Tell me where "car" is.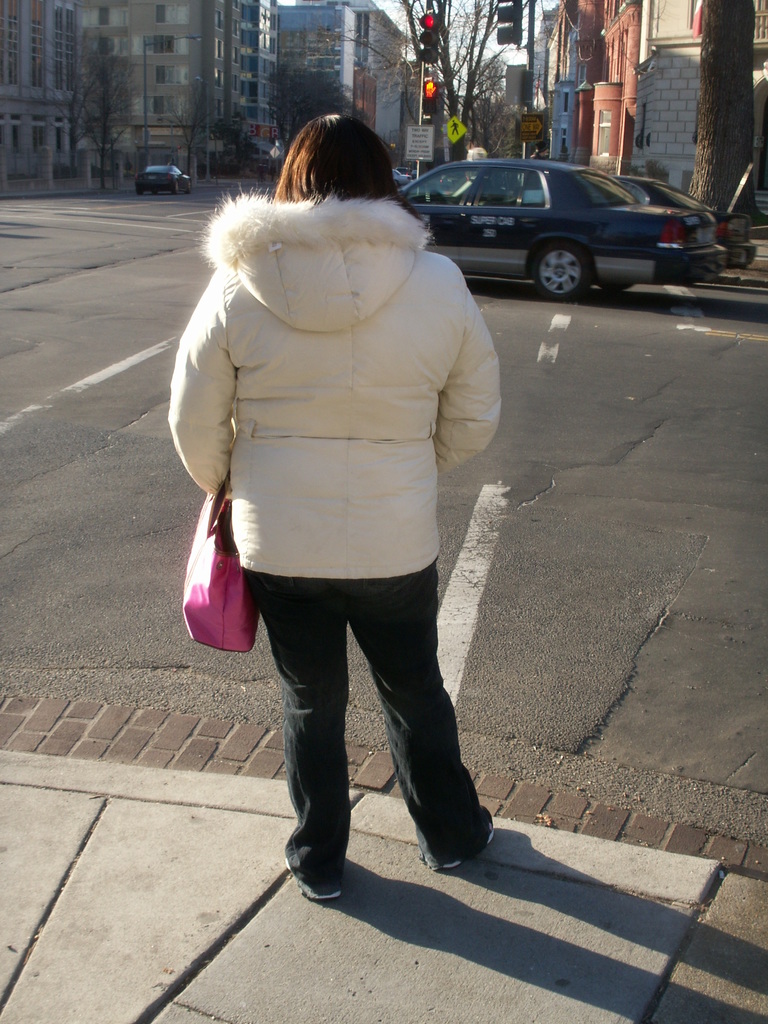
"car" is at x1=133, y1=168, x2=191, y2=198.
